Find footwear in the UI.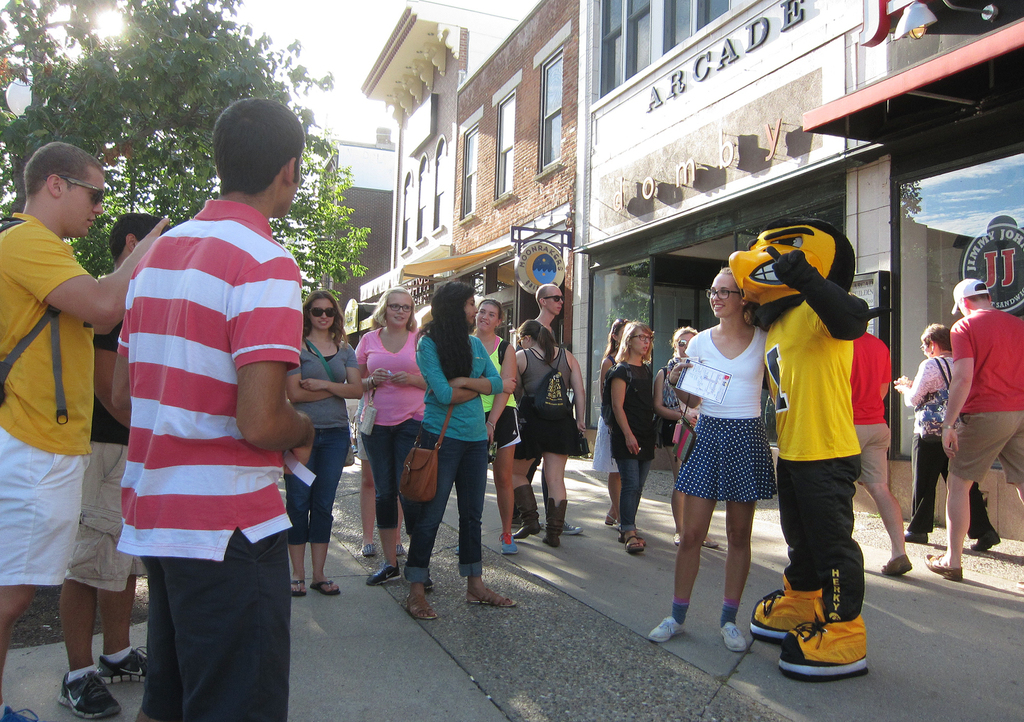
UI element at rect(617, 530, 650, 547).
